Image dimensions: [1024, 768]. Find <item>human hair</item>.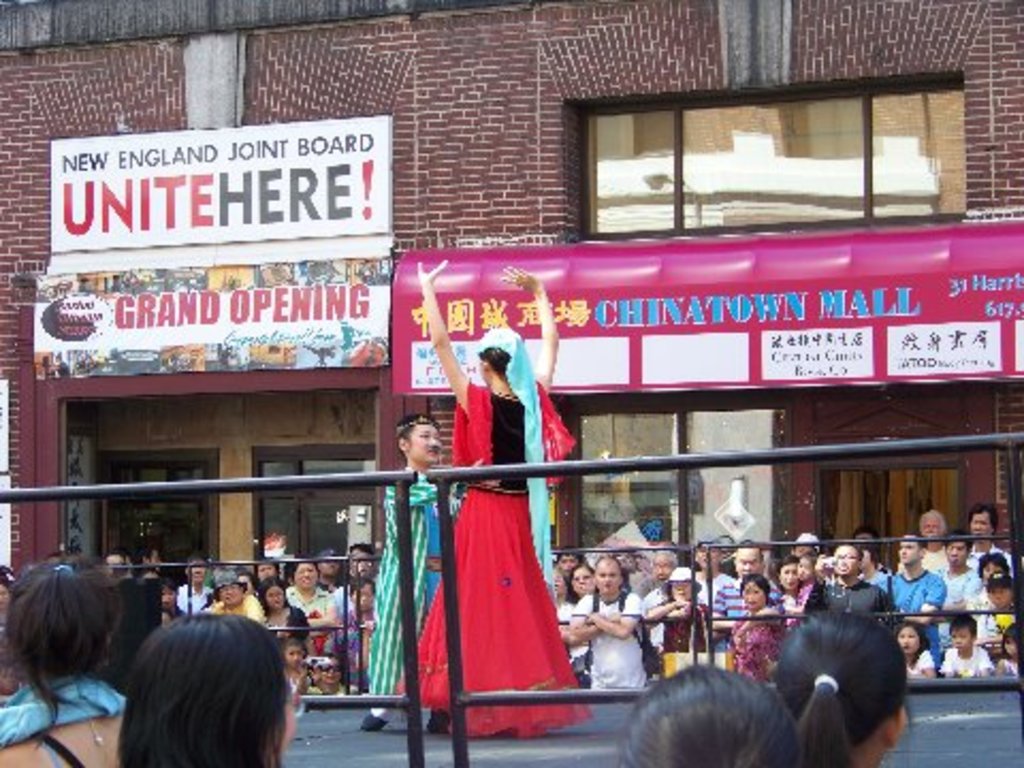
detection(770, 555, 796, 593).
